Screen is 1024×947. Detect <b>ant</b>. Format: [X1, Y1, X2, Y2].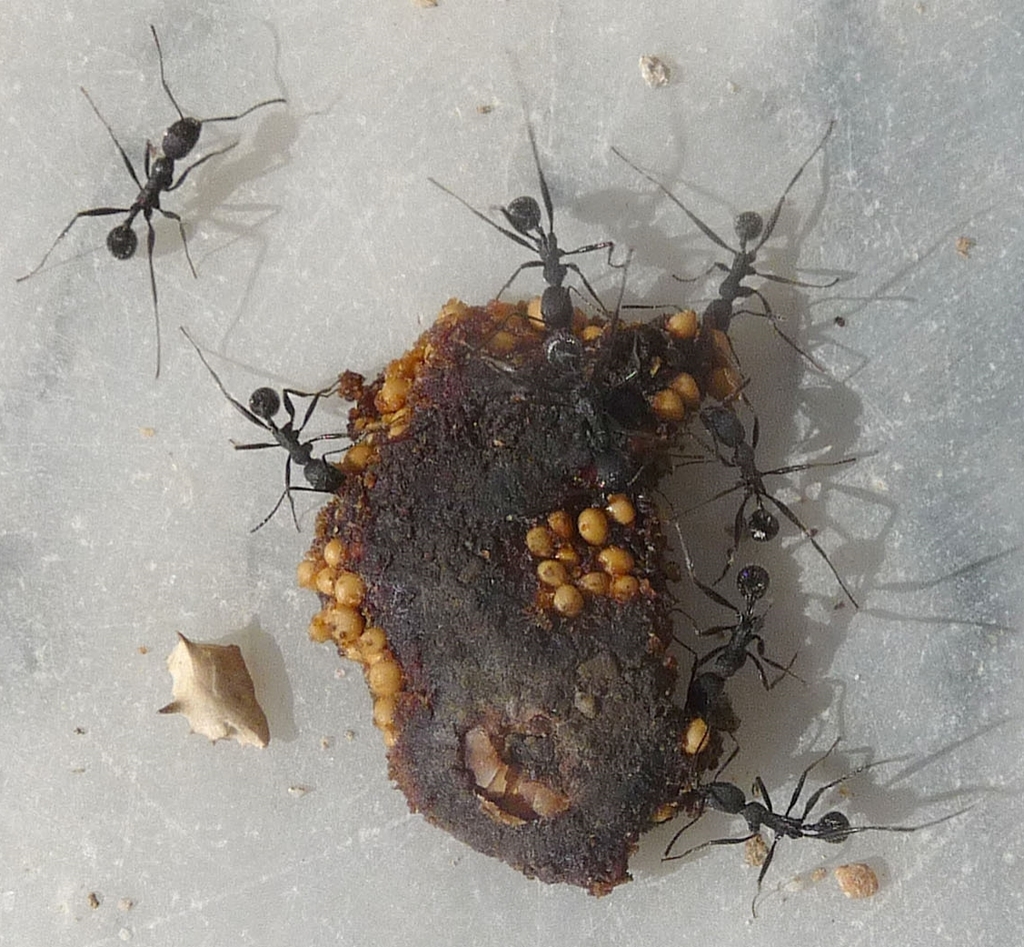
[416, 46, 632, 335].
